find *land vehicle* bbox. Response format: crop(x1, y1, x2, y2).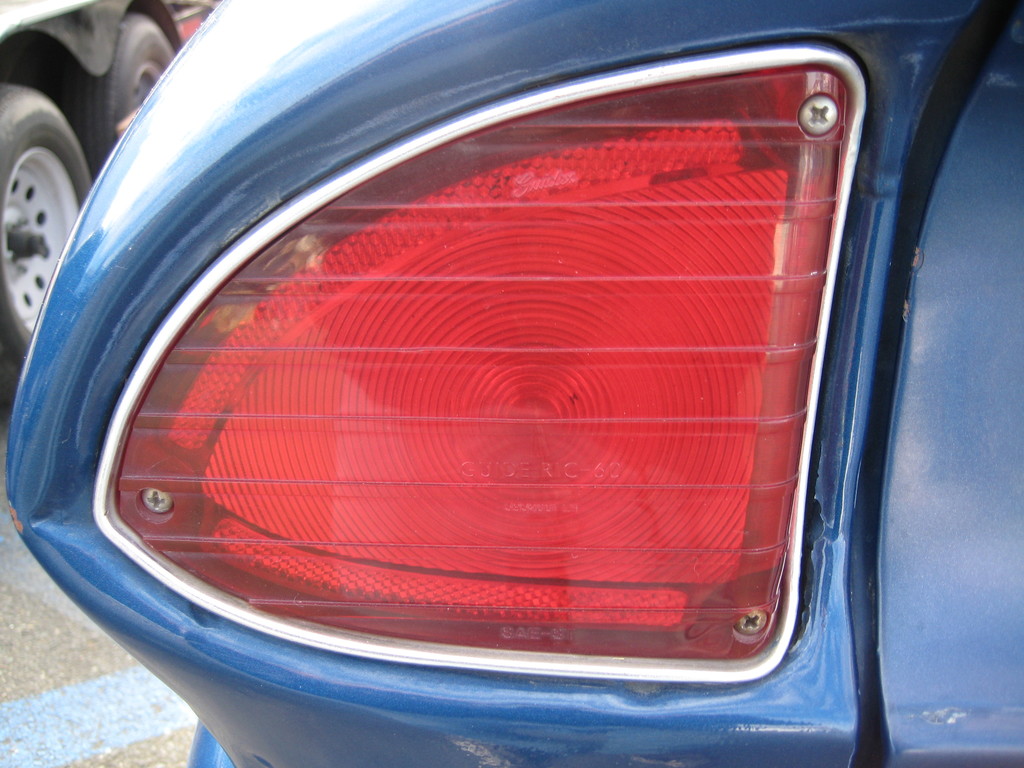
crop(0, 0, 1022, 753).
